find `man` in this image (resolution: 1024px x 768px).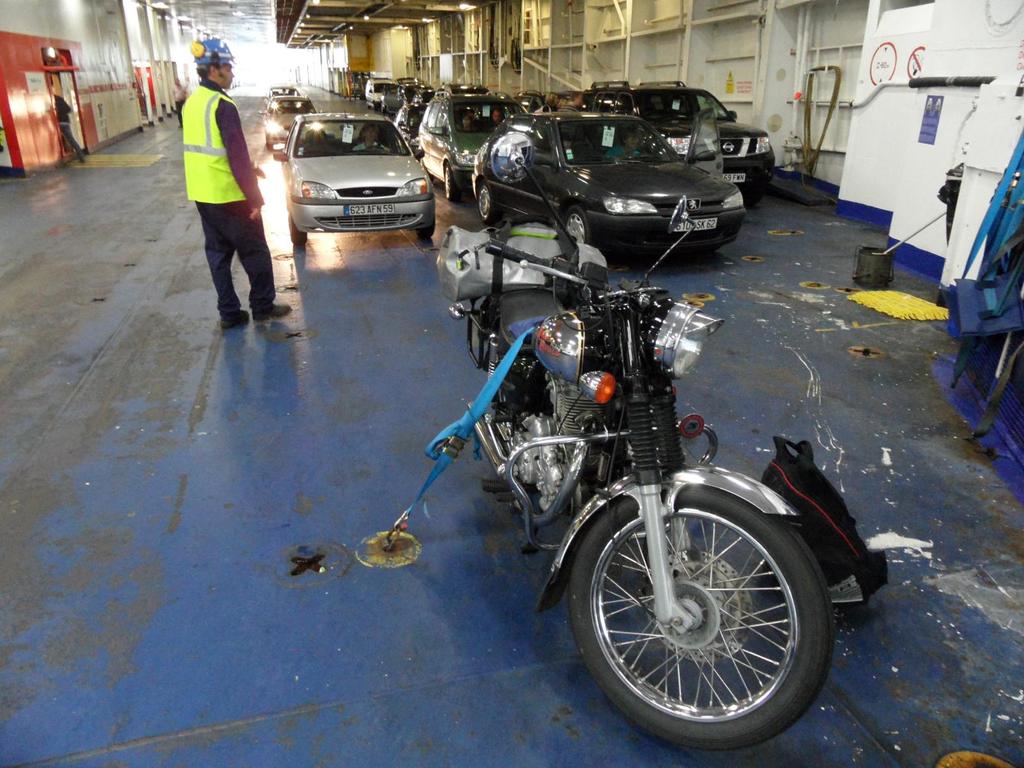
[177, 37, 294, 331].
